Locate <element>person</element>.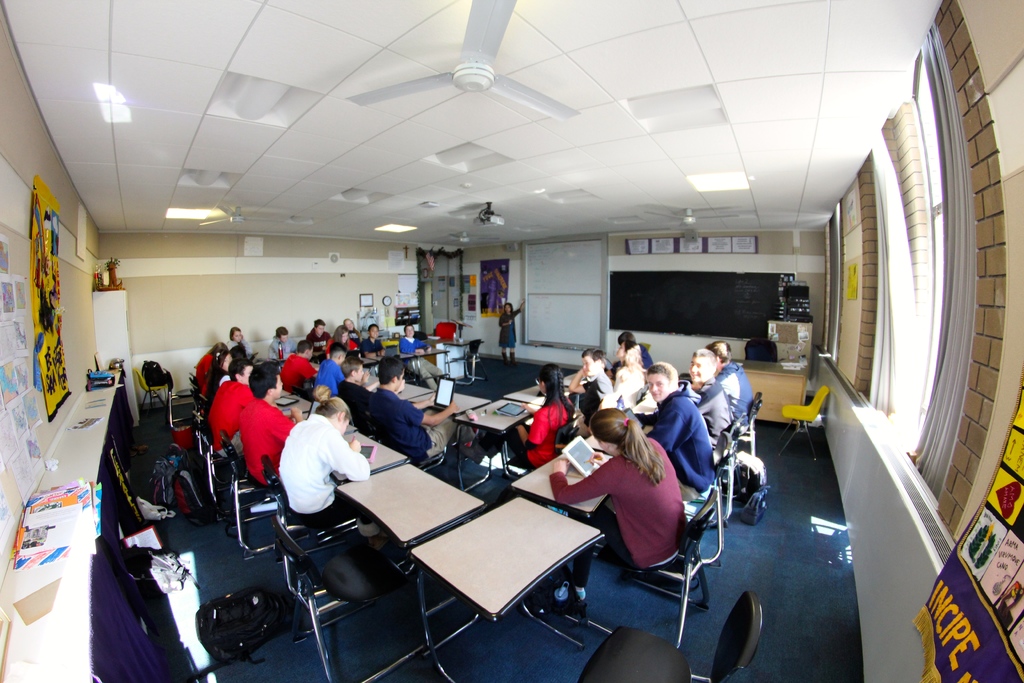
Bounding box: x1=335, y1=356, x2=369, y2=431.
